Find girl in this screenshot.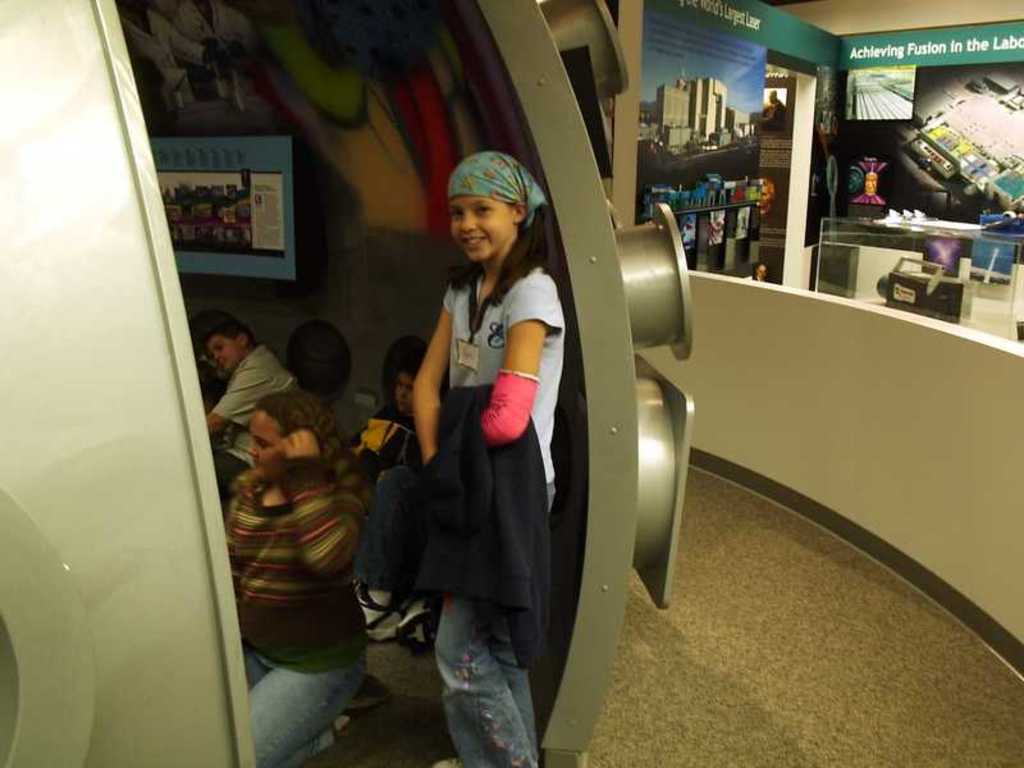
The bounding box for girl is <bbox>401, 152, 566, 767</bbox>.
